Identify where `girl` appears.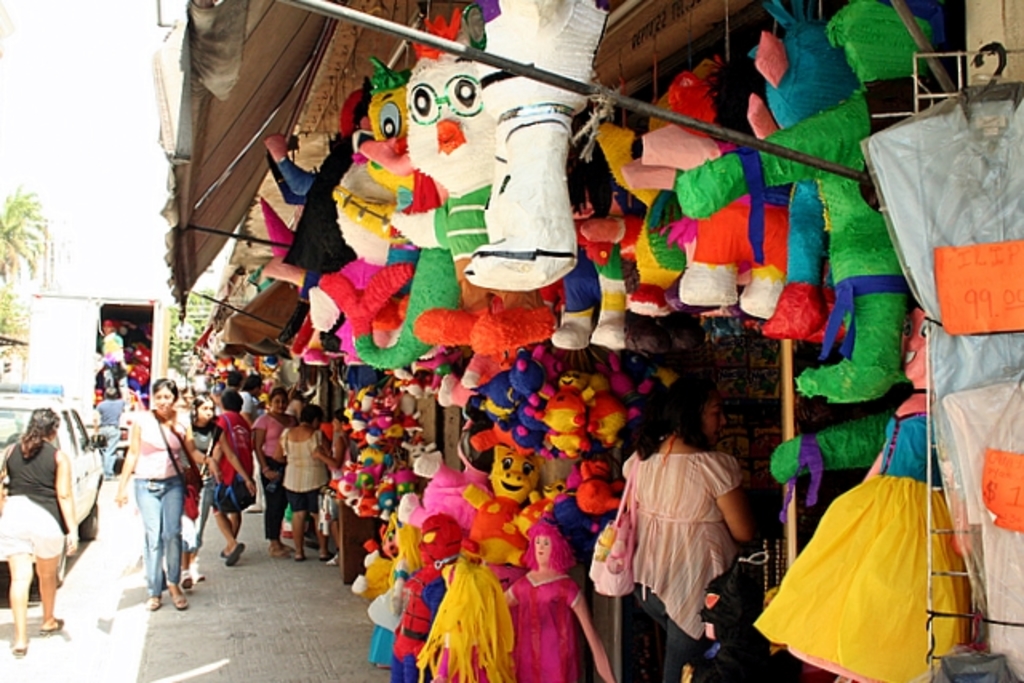
Appears at locate(110, 374, 205, 613).
